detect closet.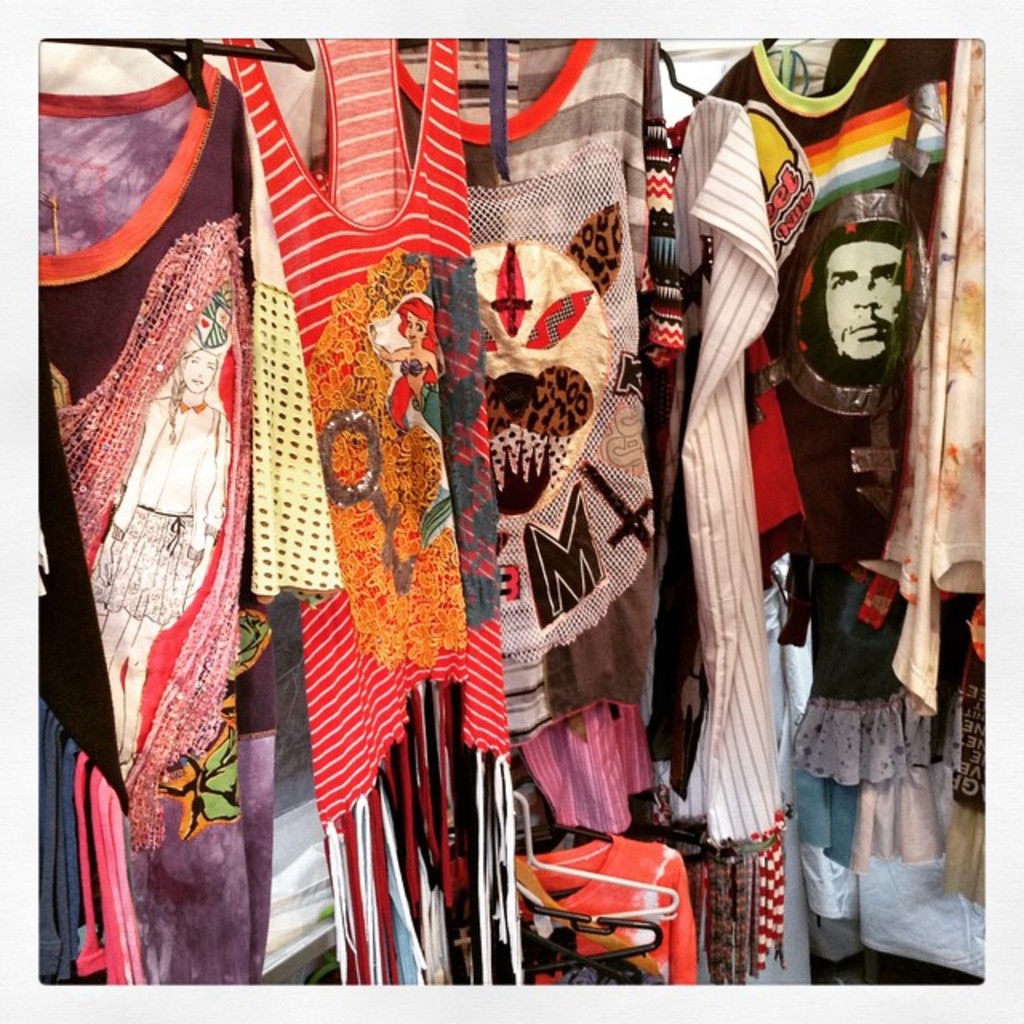
Detected at bbox=[0, 0, 1023, 1008].
